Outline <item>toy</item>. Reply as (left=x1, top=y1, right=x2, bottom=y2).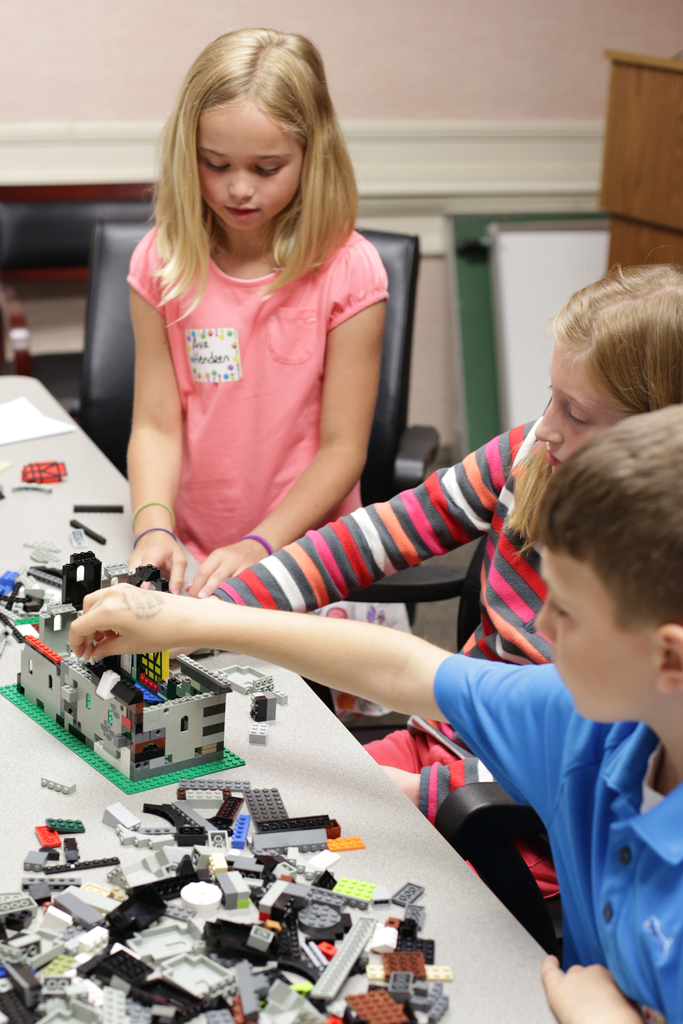
(left=26, top=458, right=69, bottom=479).
